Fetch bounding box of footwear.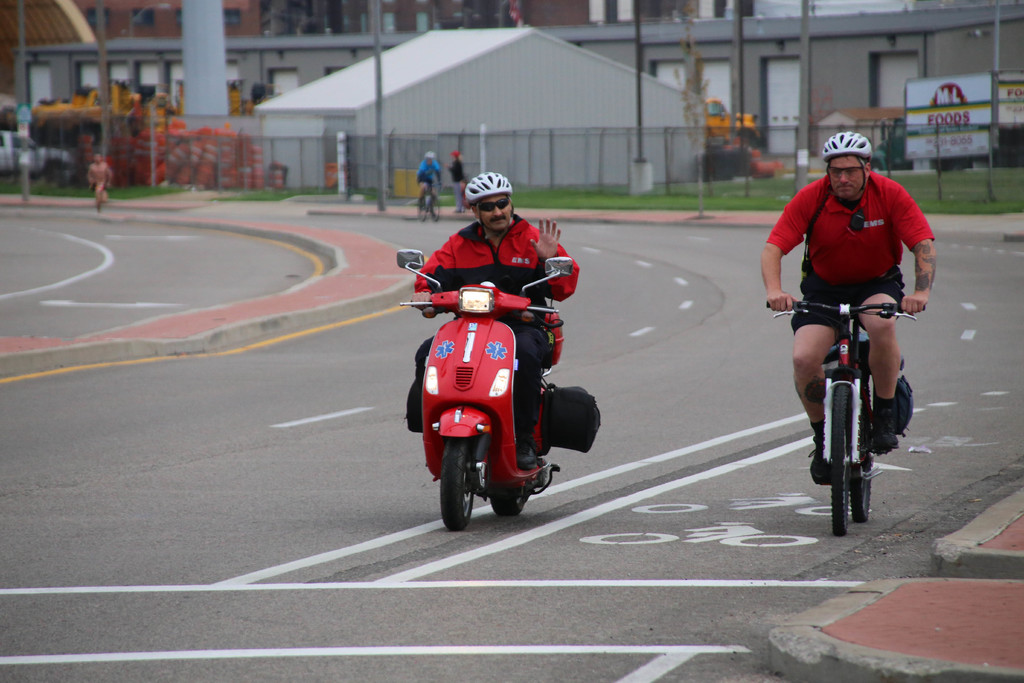
Bbox: bbox(870, 408, 902, 453).
